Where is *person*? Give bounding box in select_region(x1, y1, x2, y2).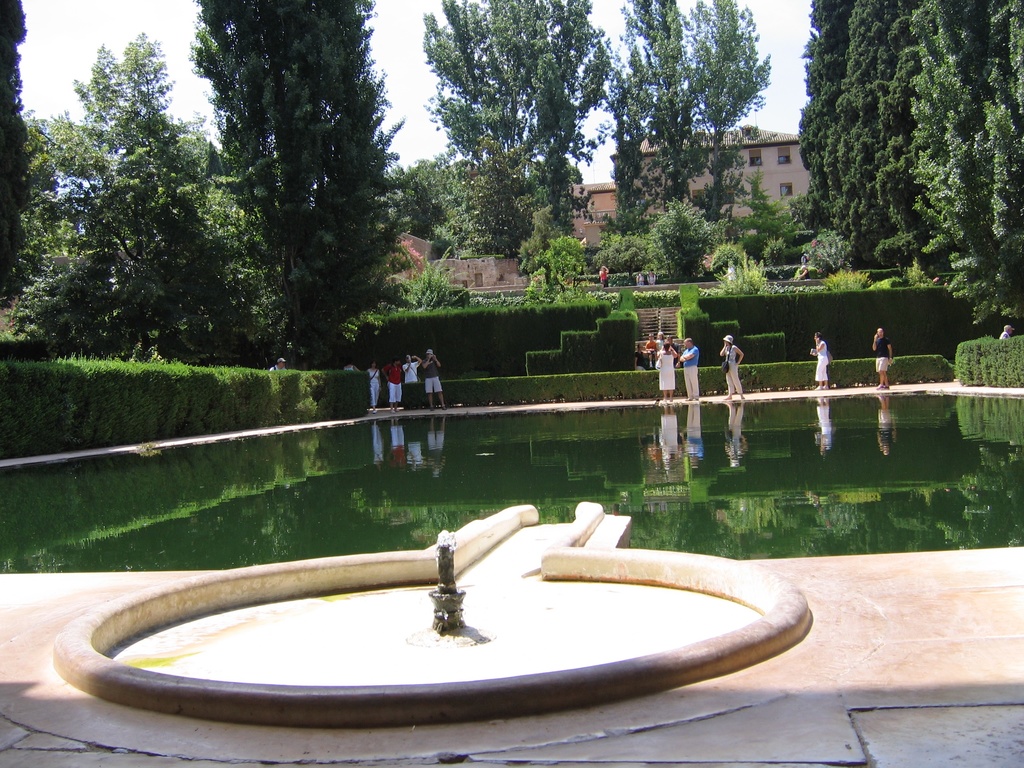
select_region(636, 273, 645, 284).
